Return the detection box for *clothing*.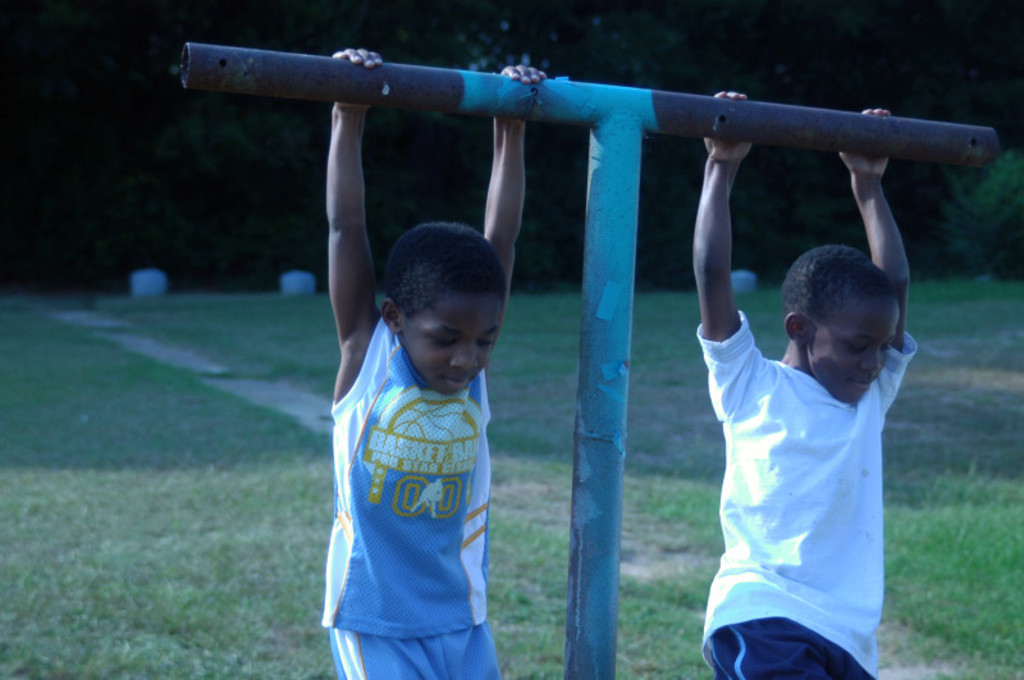
crop(695, 306, 920, 679).
